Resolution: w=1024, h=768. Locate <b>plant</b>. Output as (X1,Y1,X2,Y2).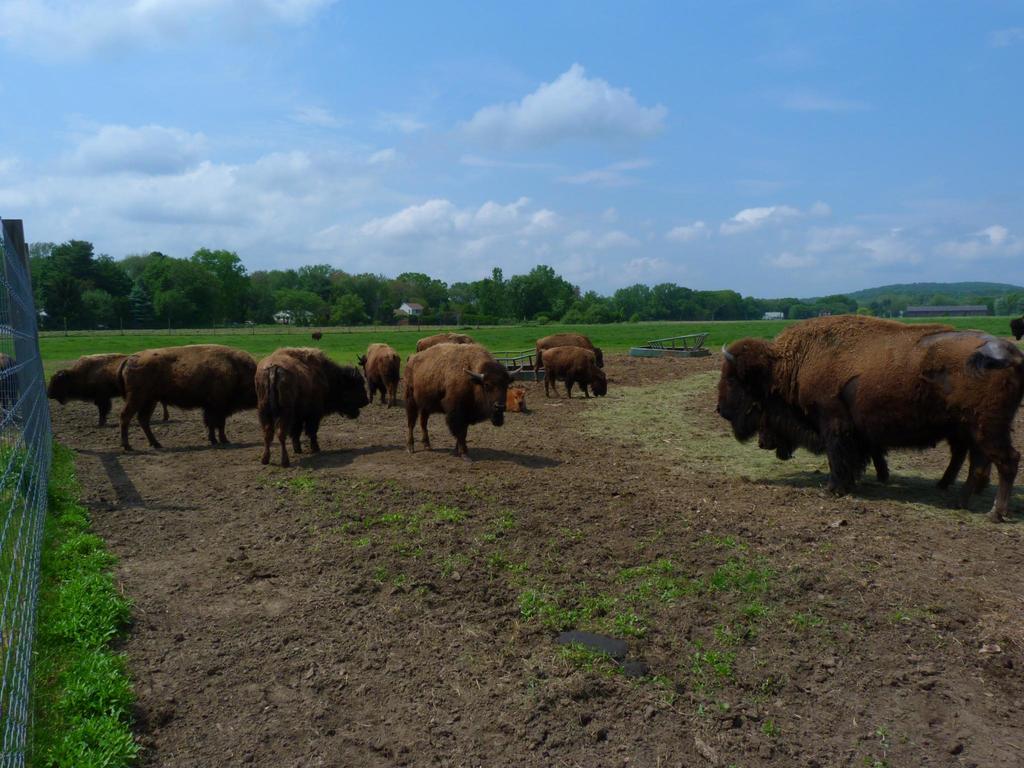
(759,713,774,743).
